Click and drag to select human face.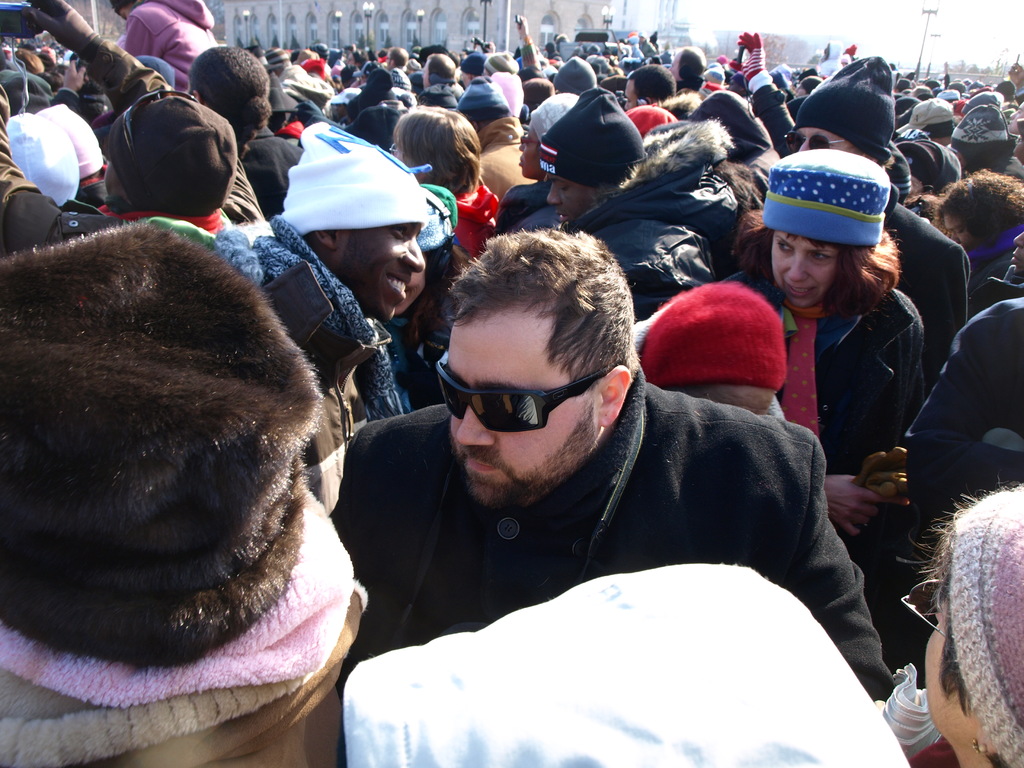
Selection: <box>923,589,972,737</box>.
